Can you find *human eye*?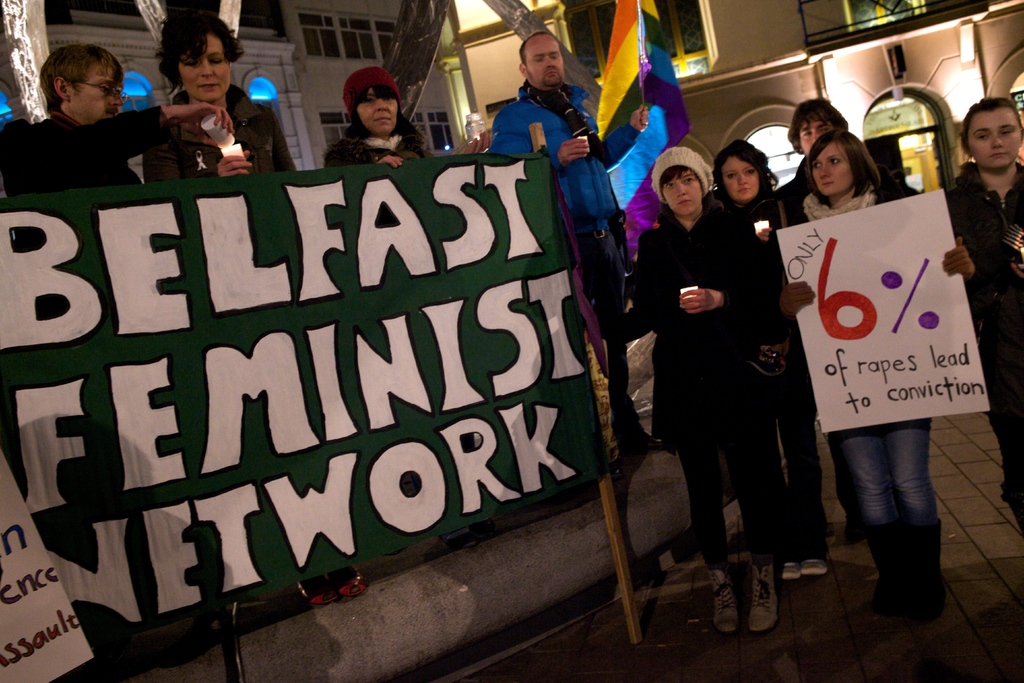
Yes, bounding box: {"left": 804, "top": 131, "right": 811, "bottom": 136}.
